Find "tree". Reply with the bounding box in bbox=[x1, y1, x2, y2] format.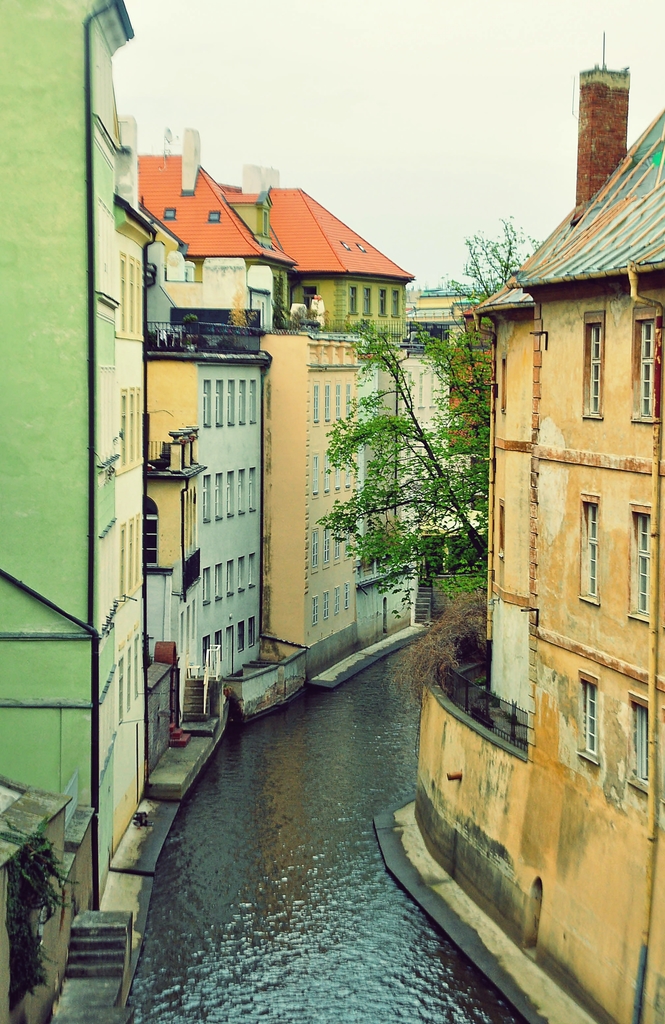
bbox=[328, 221, 511, 627].
